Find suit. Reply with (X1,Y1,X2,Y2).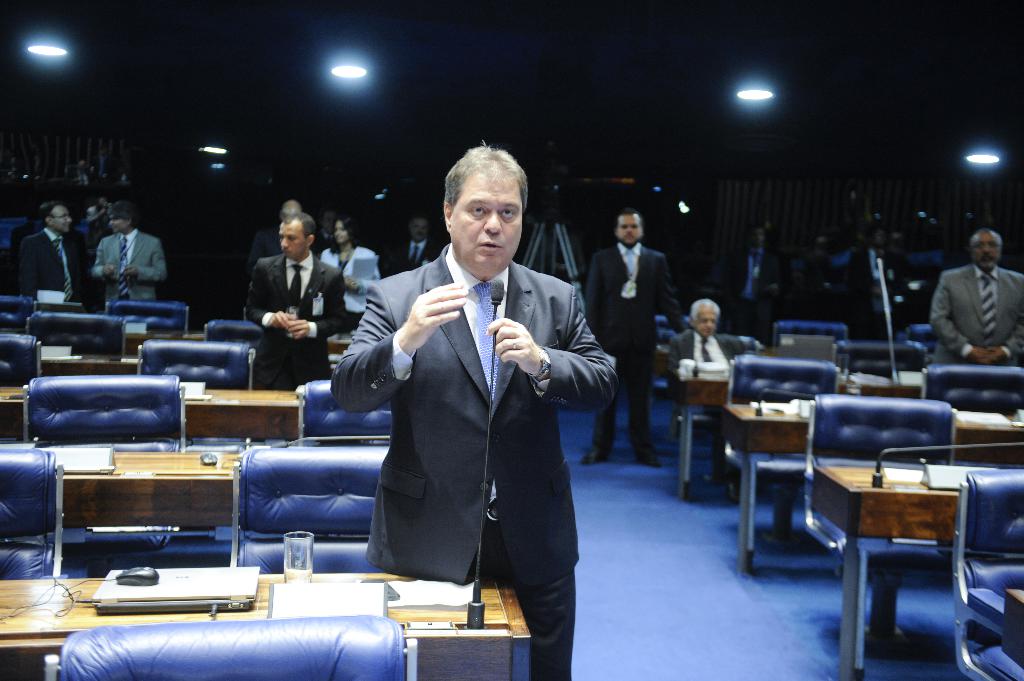
(332,191,604,634).
